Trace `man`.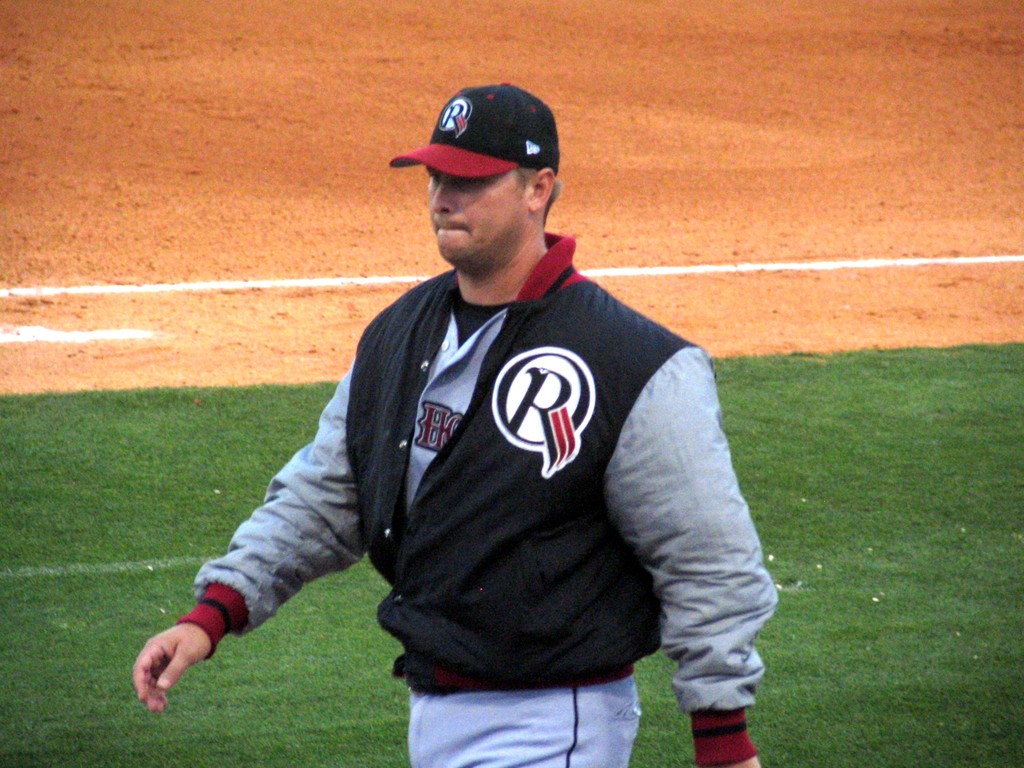
Traced to <bbox>159, 85, 792, 751</bbox>.
